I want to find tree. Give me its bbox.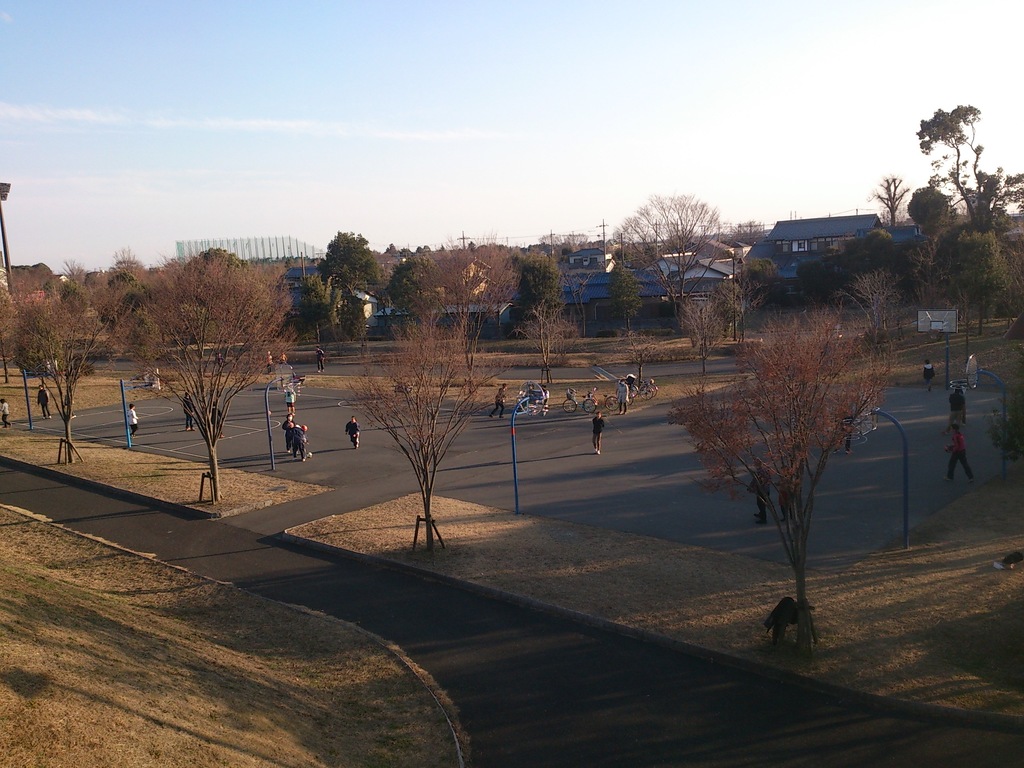
pyautogui.locateOnScreen(197, 249, 236, 254).
